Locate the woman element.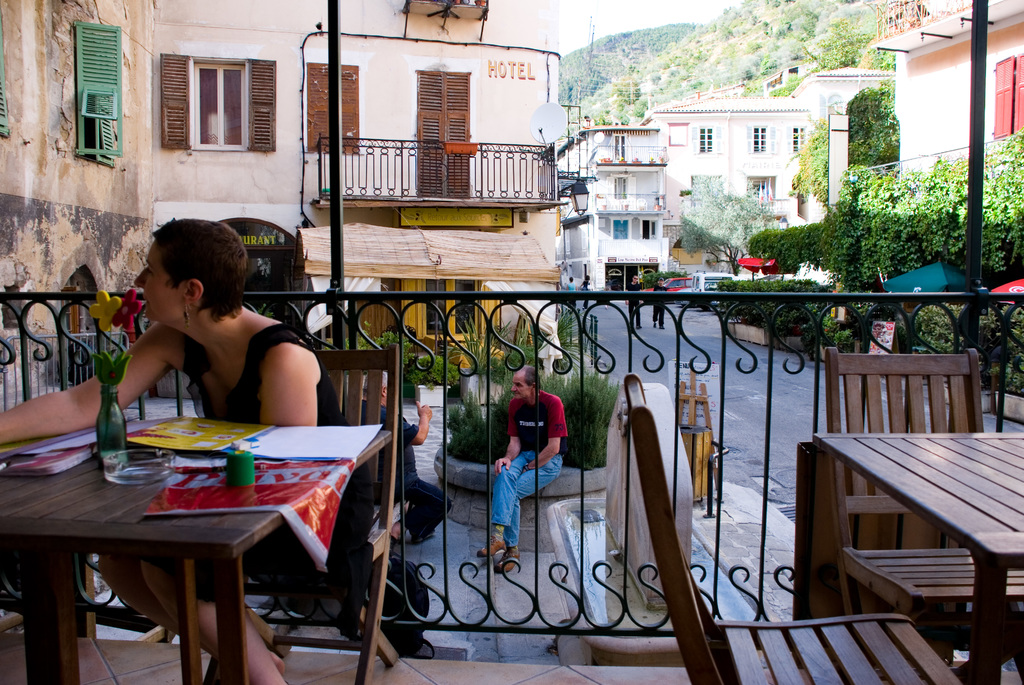
Element bbox: crop(579, 275, 593, 311).
